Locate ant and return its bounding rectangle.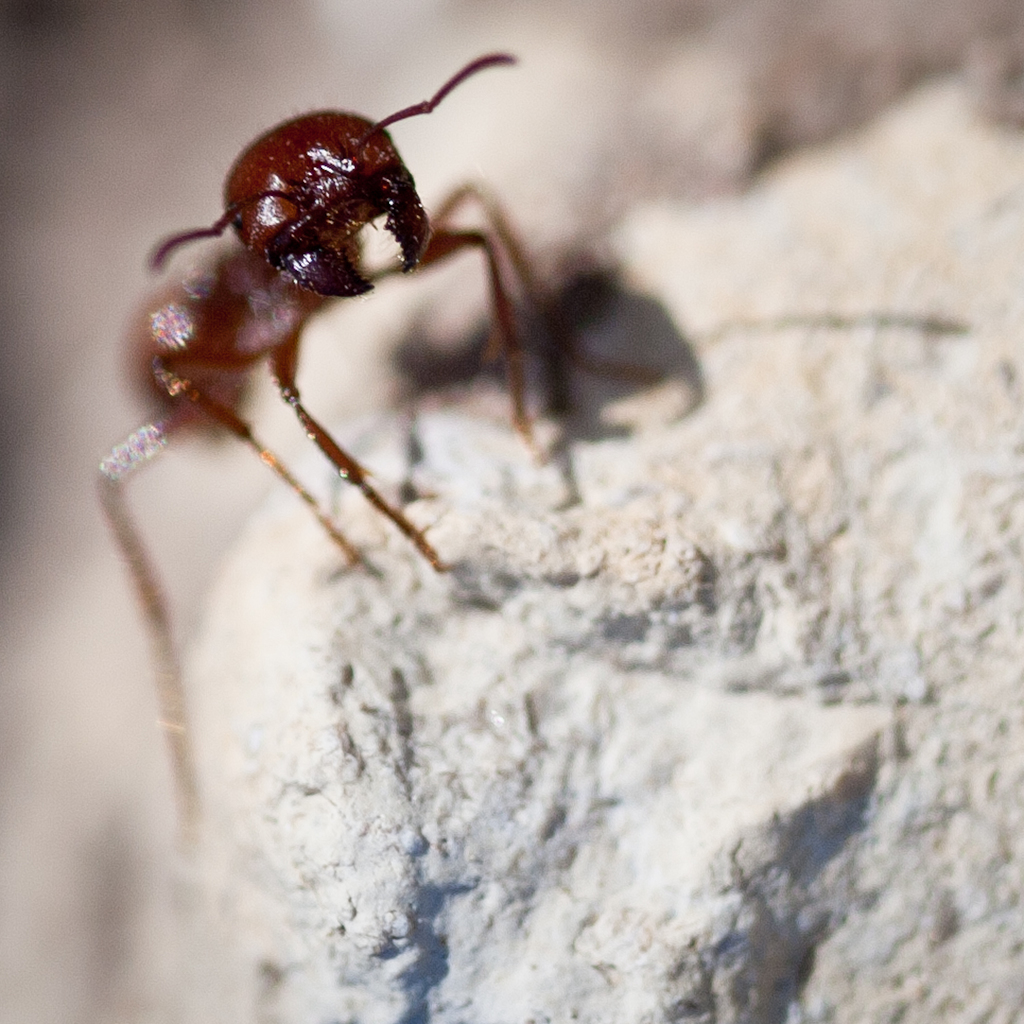
box(85, 44, 655, 857).
